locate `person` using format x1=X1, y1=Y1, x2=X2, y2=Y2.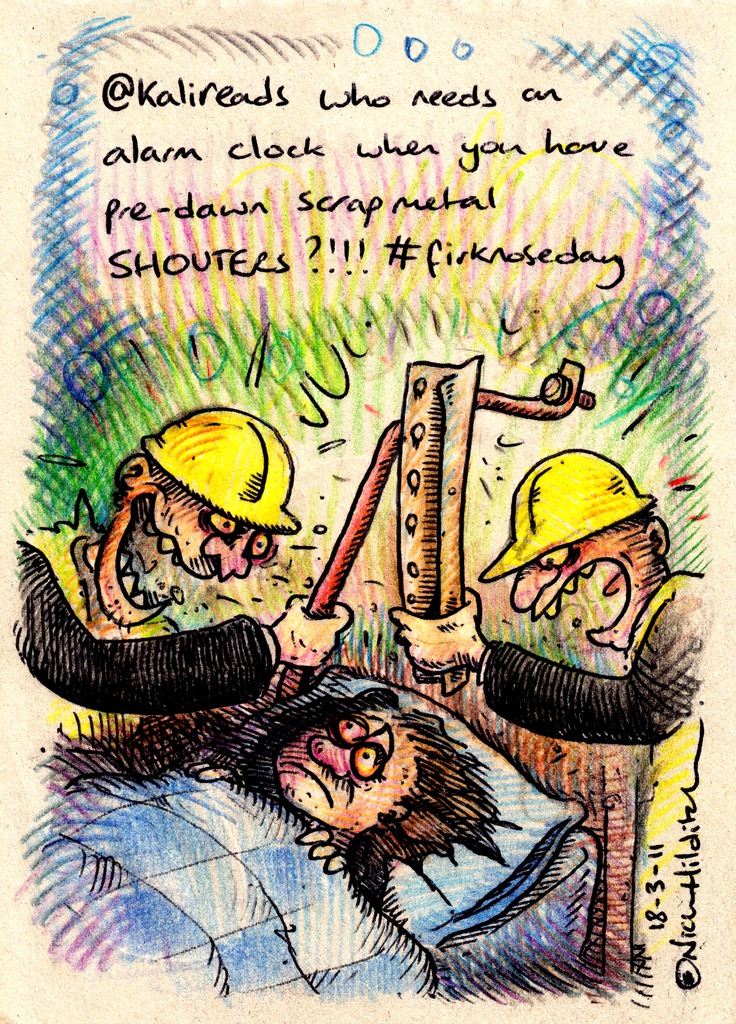
x1=385, y1=435, x2=714, y2=744.
